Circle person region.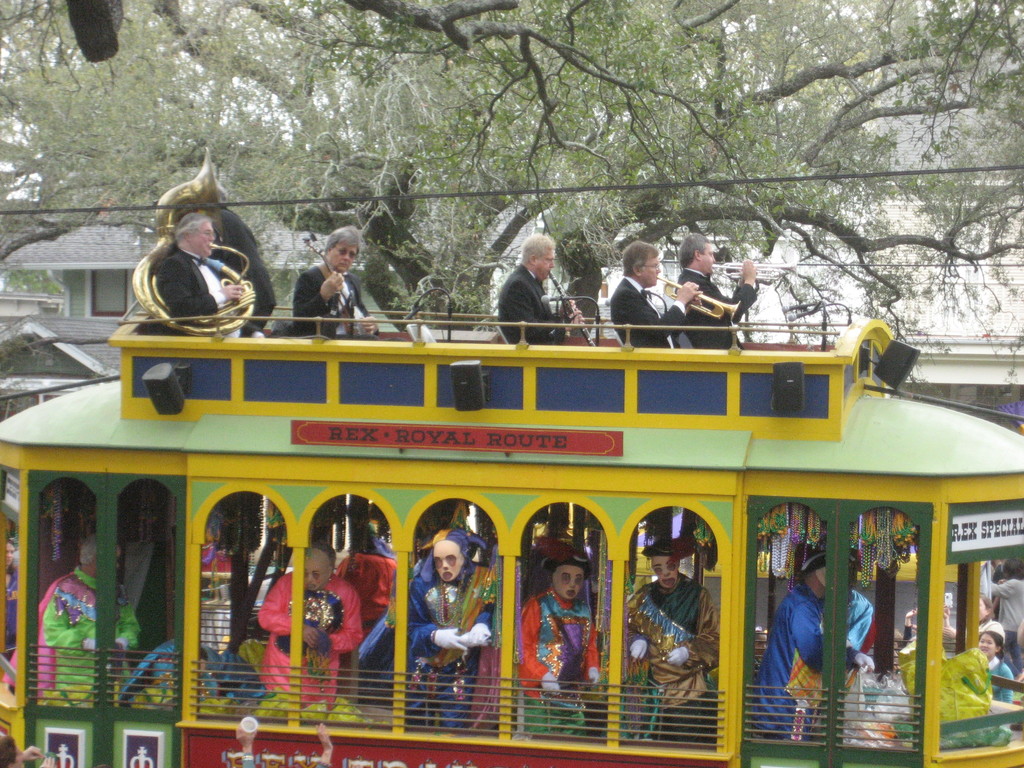
Region: bbox(136, 181, 250, 352).
